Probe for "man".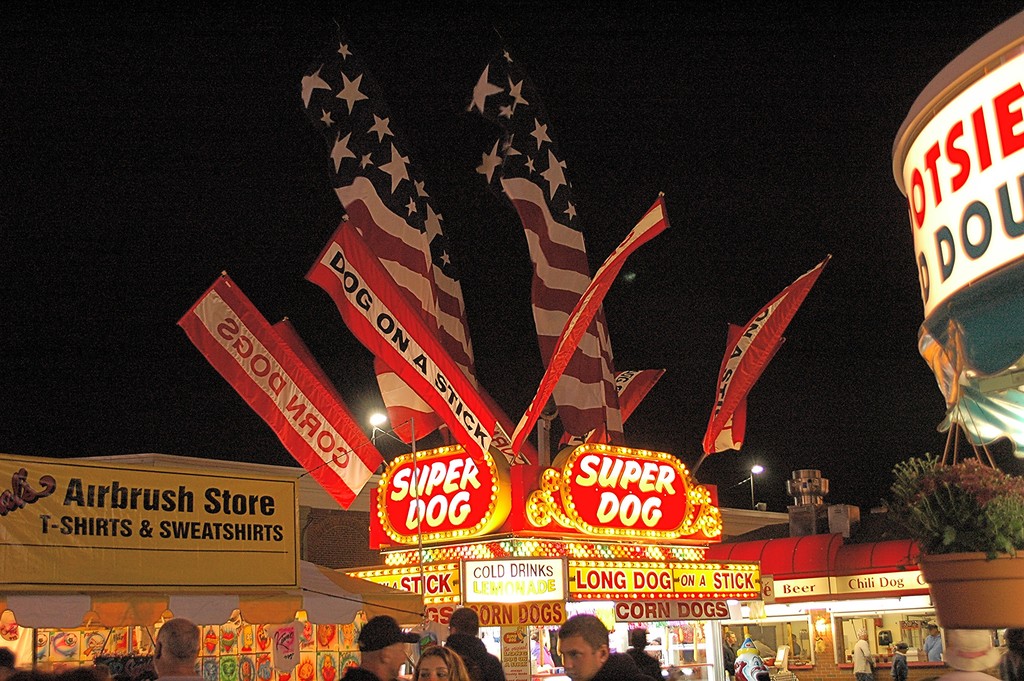
Probe result: box(433, 604, 509, 680).
